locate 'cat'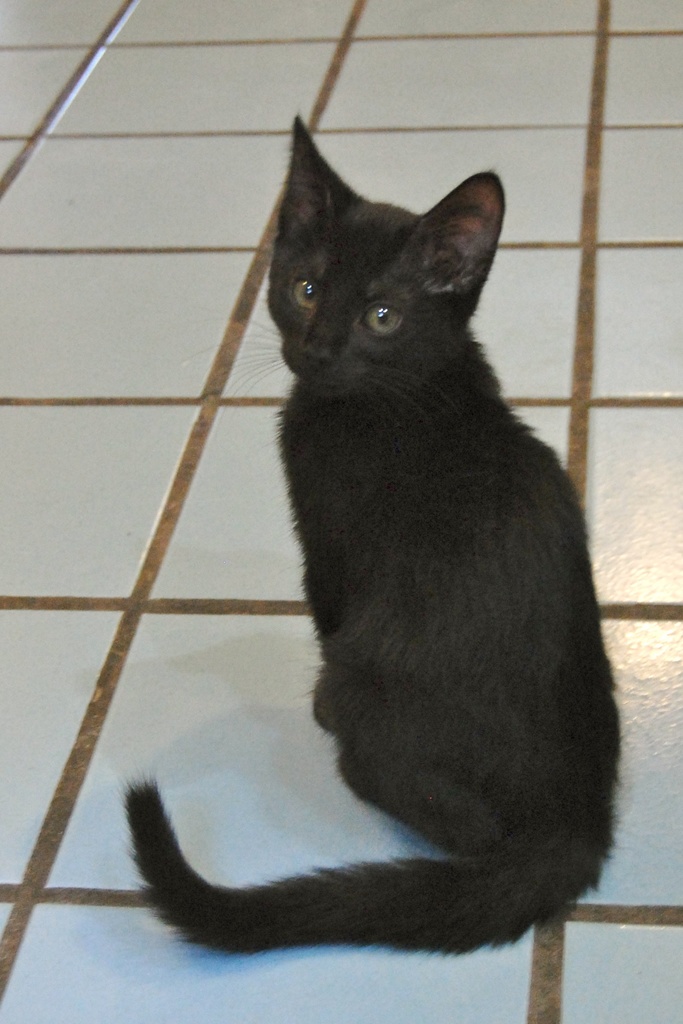
[122,113,631,956]
